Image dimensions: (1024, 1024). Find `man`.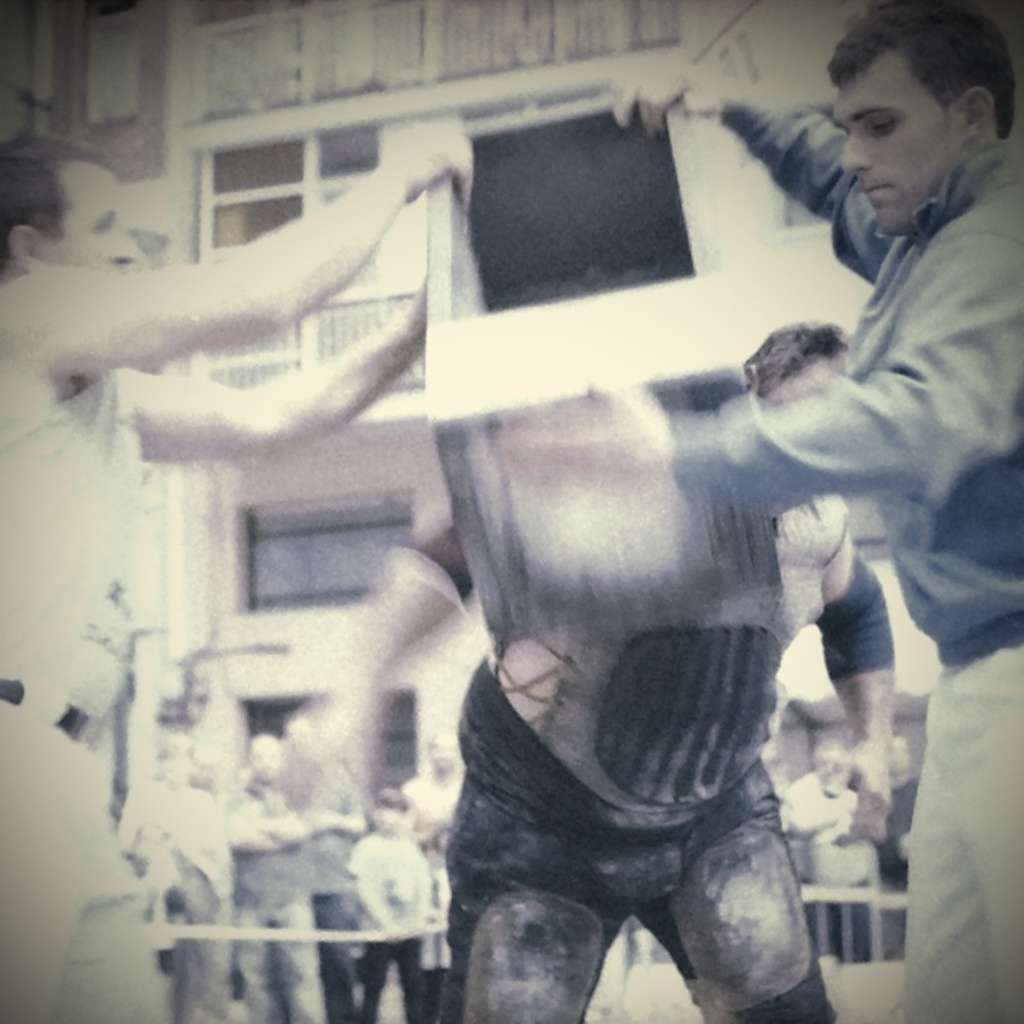
x1=229 y1=733 x2=321 y2=1023.
